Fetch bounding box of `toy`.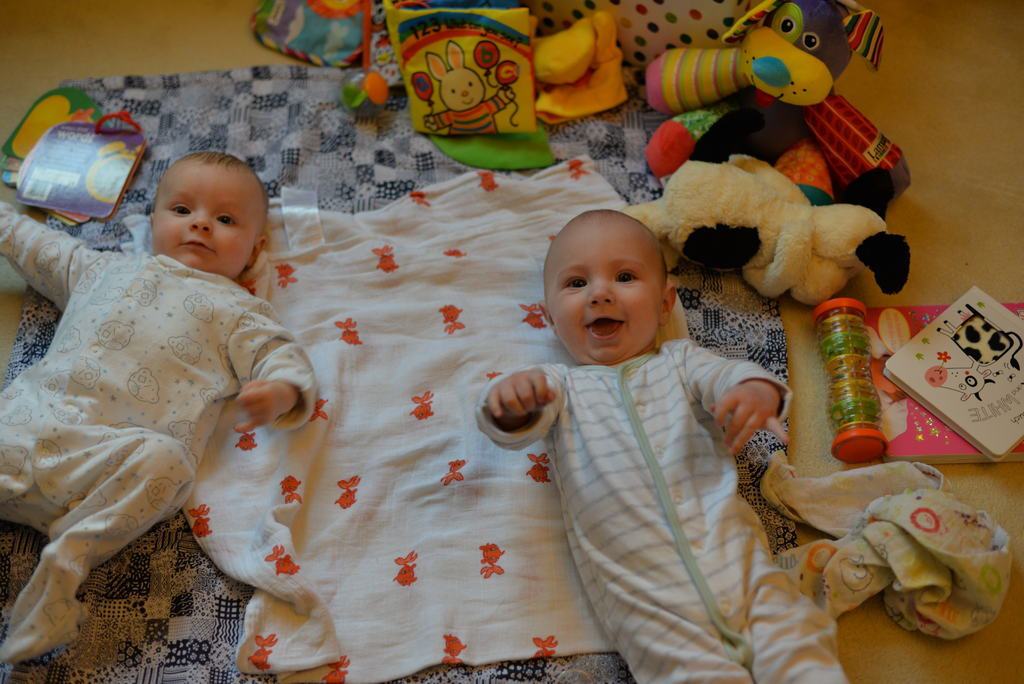
Bbox: 0,77,159,221.
